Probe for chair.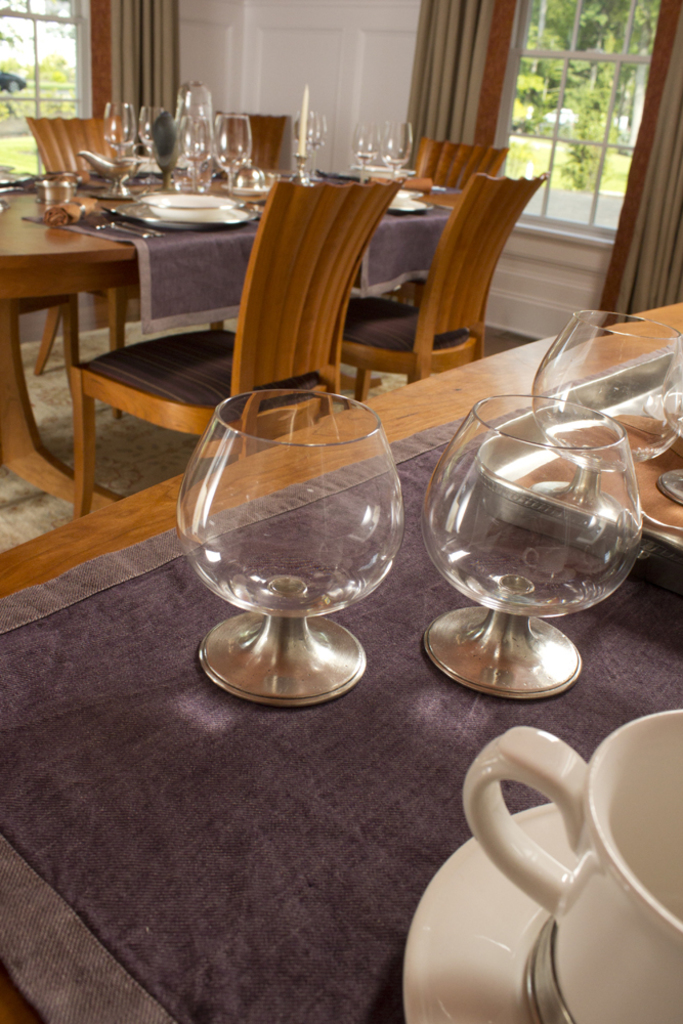
Probe result: select_region(216, 110, 310, 331).
